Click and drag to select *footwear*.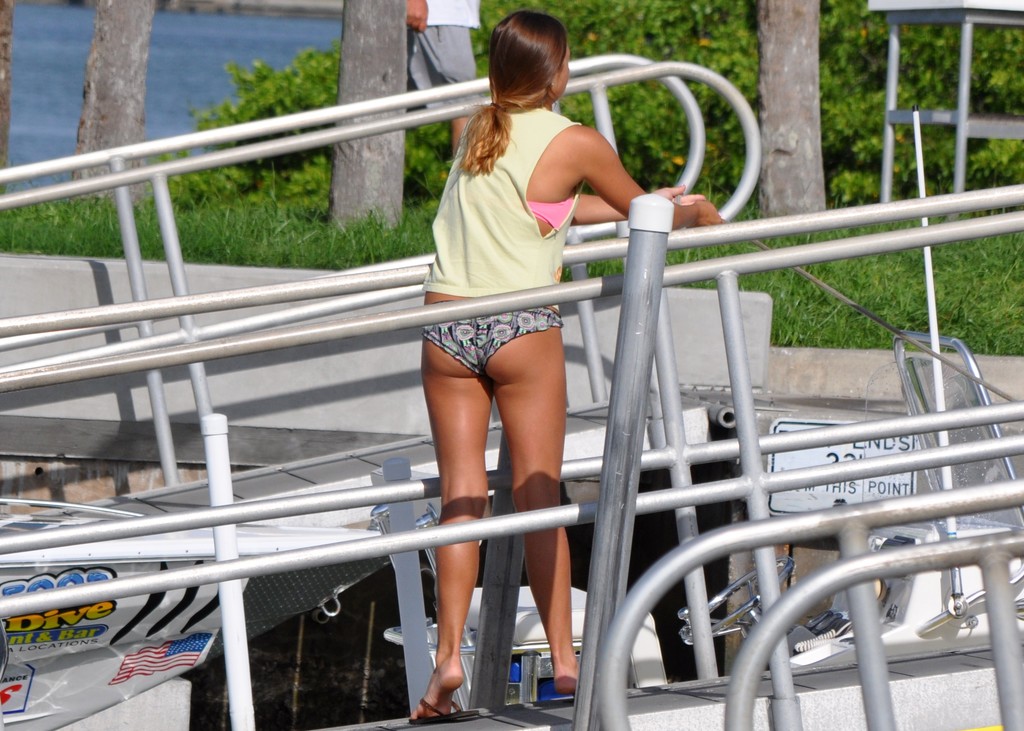
Selection: pyautogui.locateOnScreen(406, 695, 484, 723).
